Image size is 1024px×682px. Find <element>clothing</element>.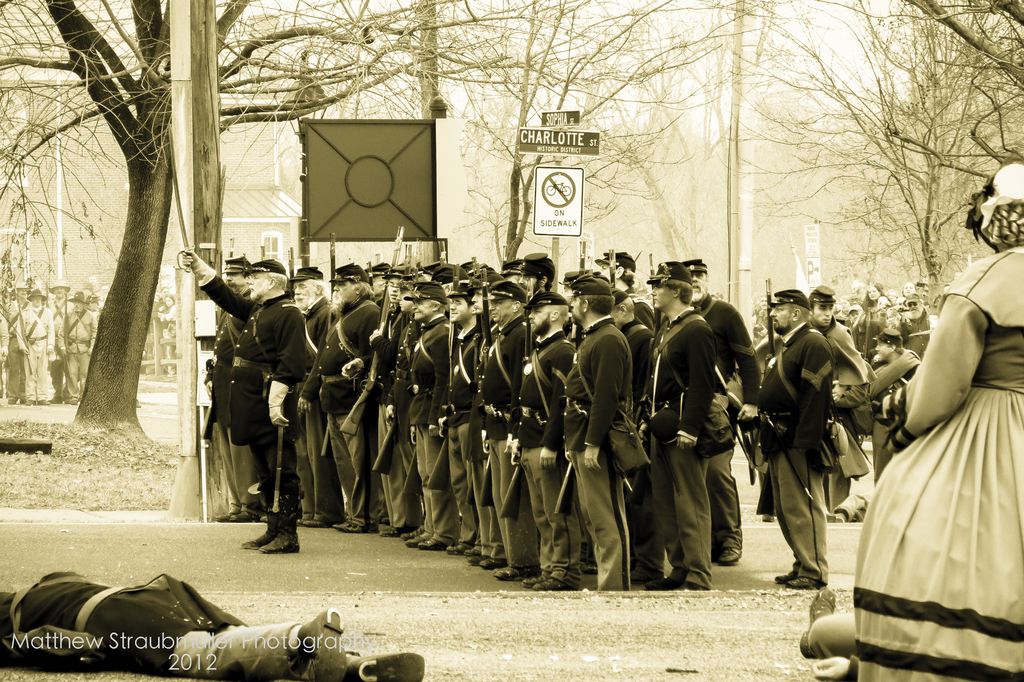
box(573, 454, 634, 594).
